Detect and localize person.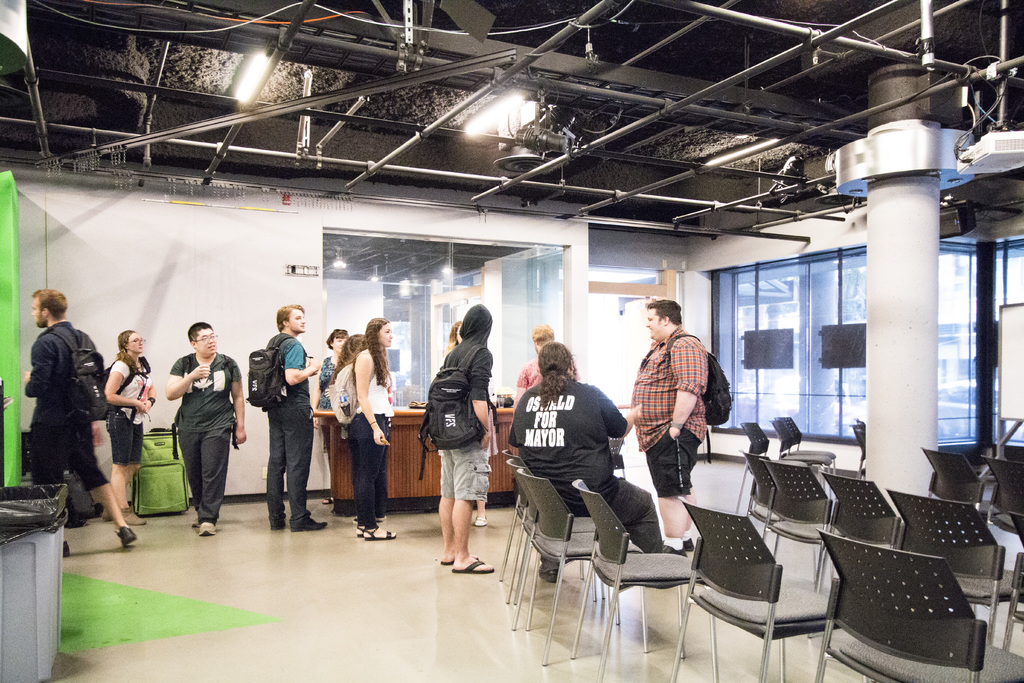
Localized at [left=141, top=322, right=250, bottom=543].
